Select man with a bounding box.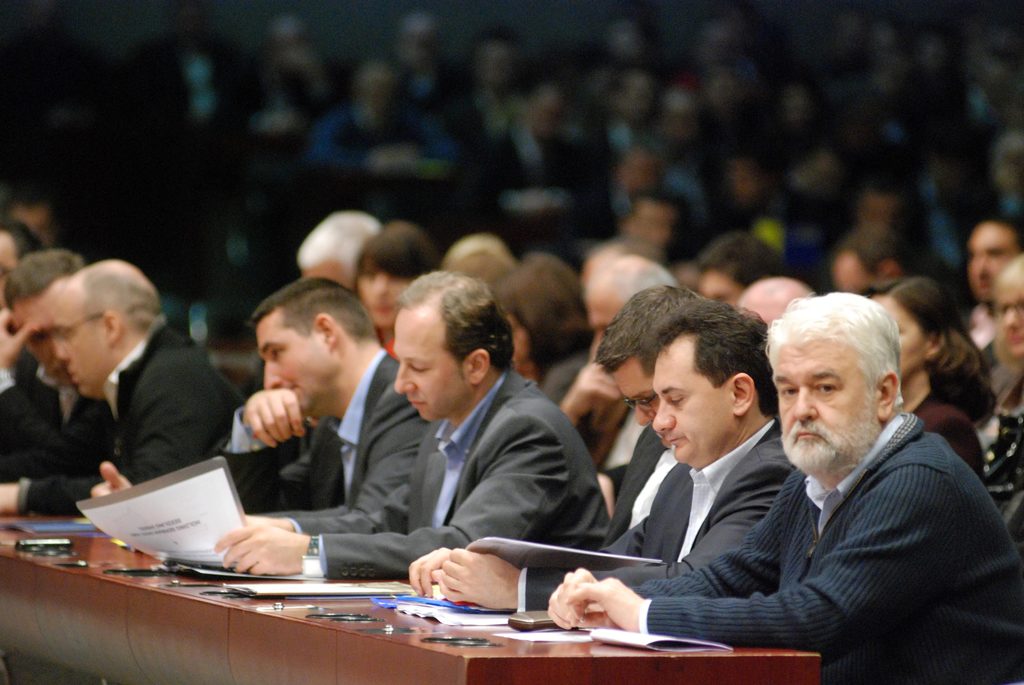
{"x1": 289, "y1": 203, "x2": 397, "y2": 293}.
